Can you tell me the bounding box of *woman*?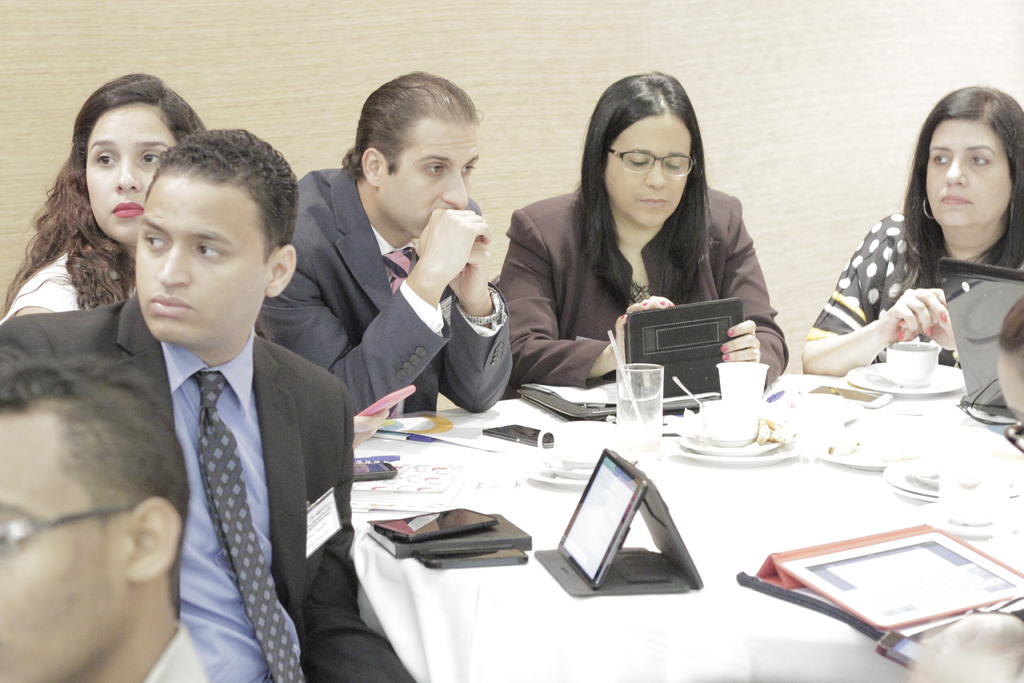
(938,298,1023,682).
